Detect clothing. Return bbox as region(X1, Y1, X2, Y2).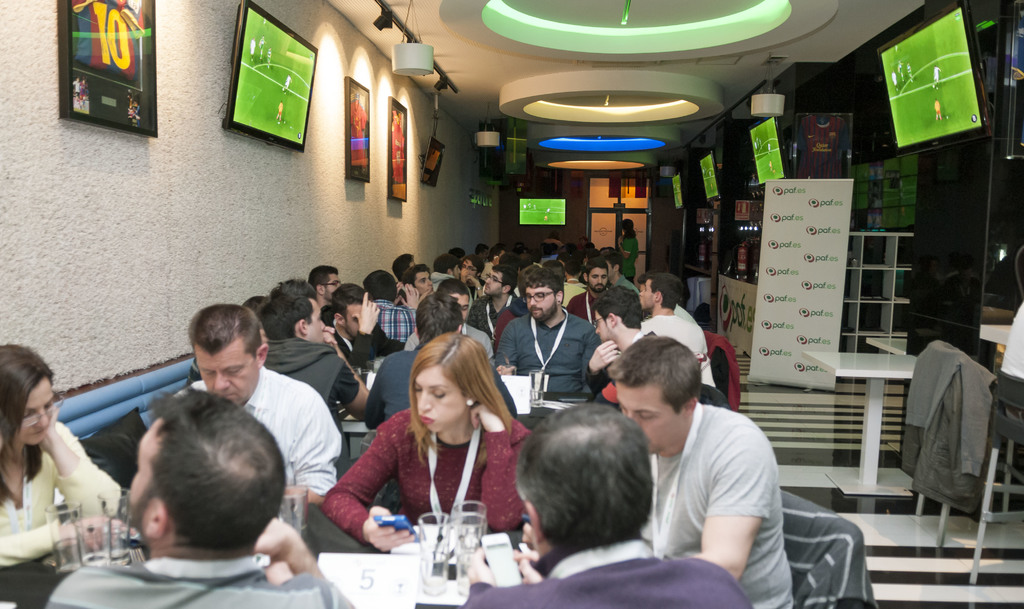
region(897, 331, 980, 509).
